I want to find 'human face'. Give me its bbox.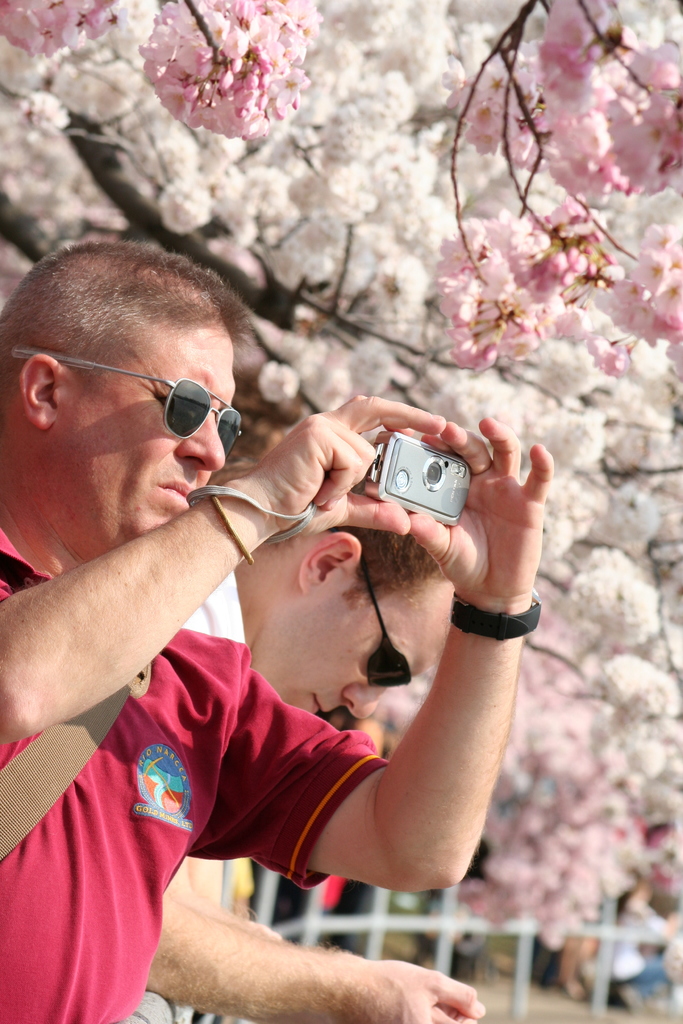
region(246, 574, 451, 709).
